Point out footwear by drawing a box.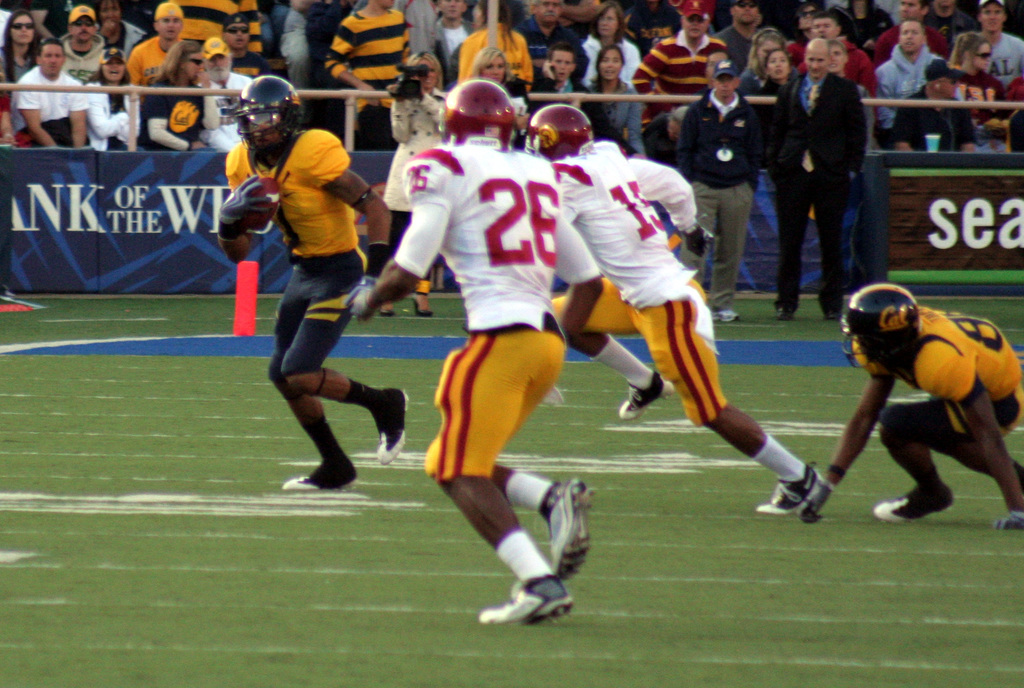
493:568:573:634.
